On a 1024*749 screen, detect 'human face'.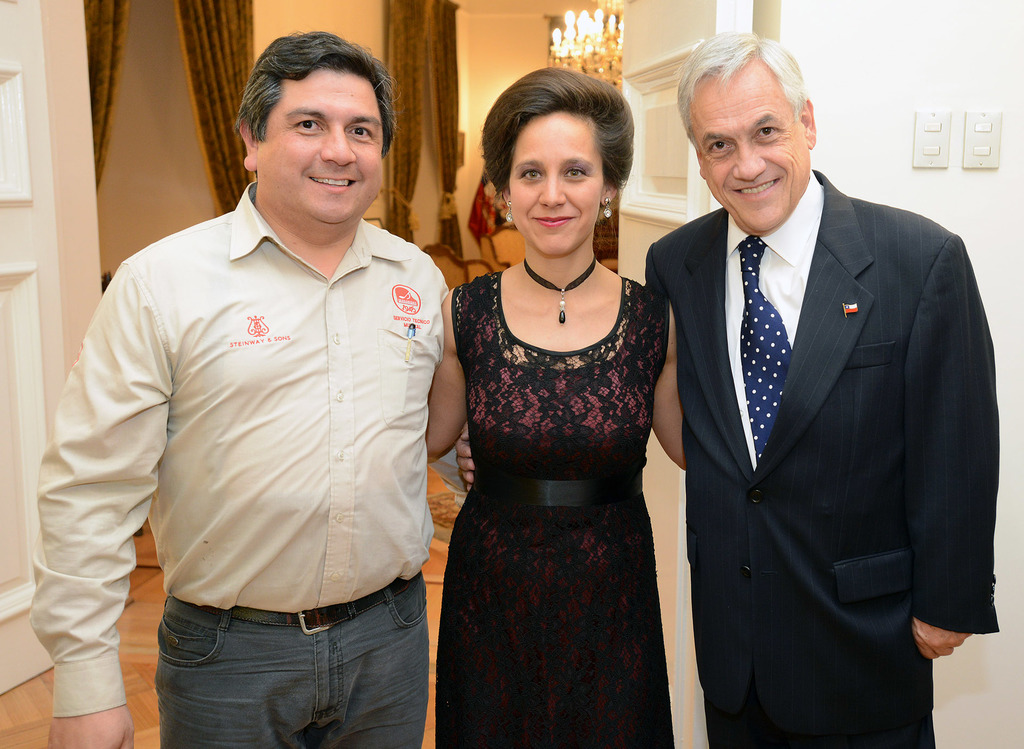
box=[509, 113, 605, 254].
